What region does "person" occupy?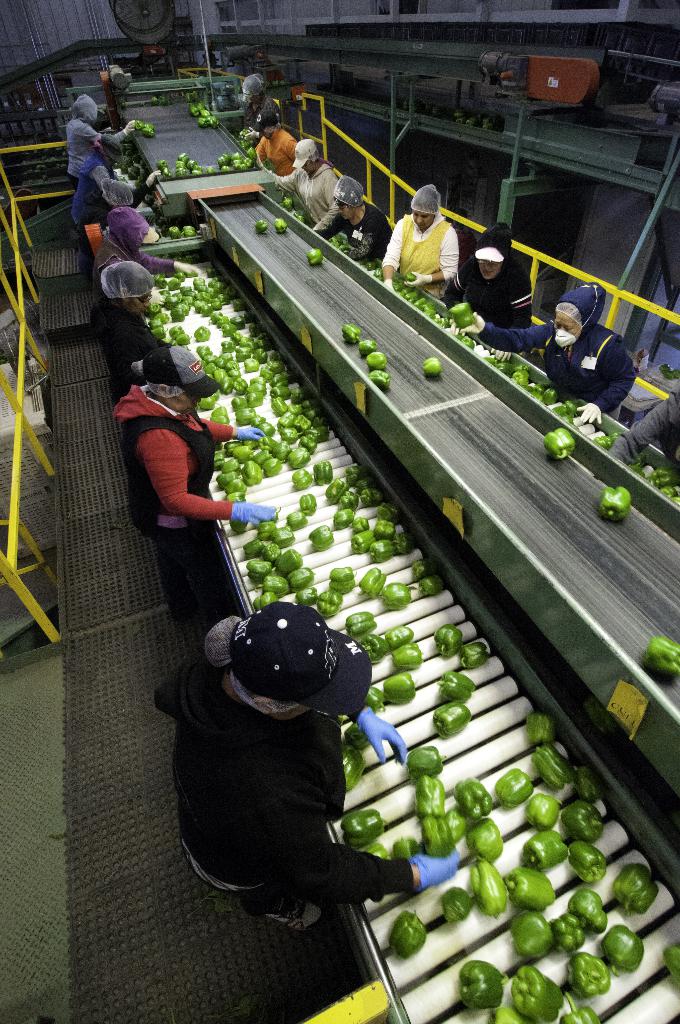
BBox(85, 264, 225, 410).
